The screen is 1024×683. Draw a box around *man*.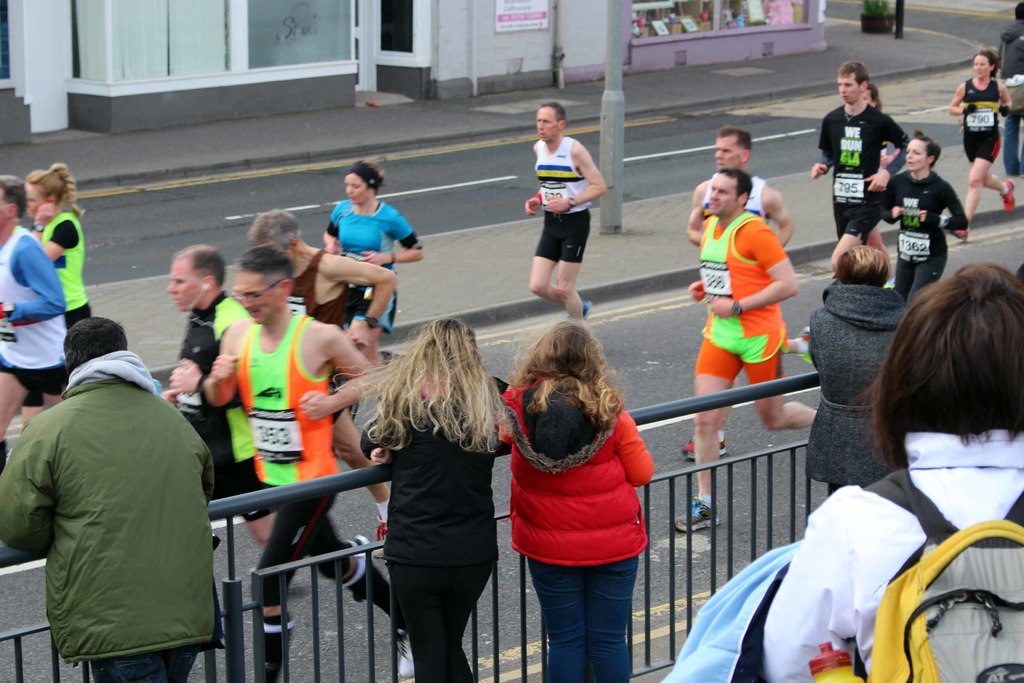
<box>201,248,416,682</box>.
